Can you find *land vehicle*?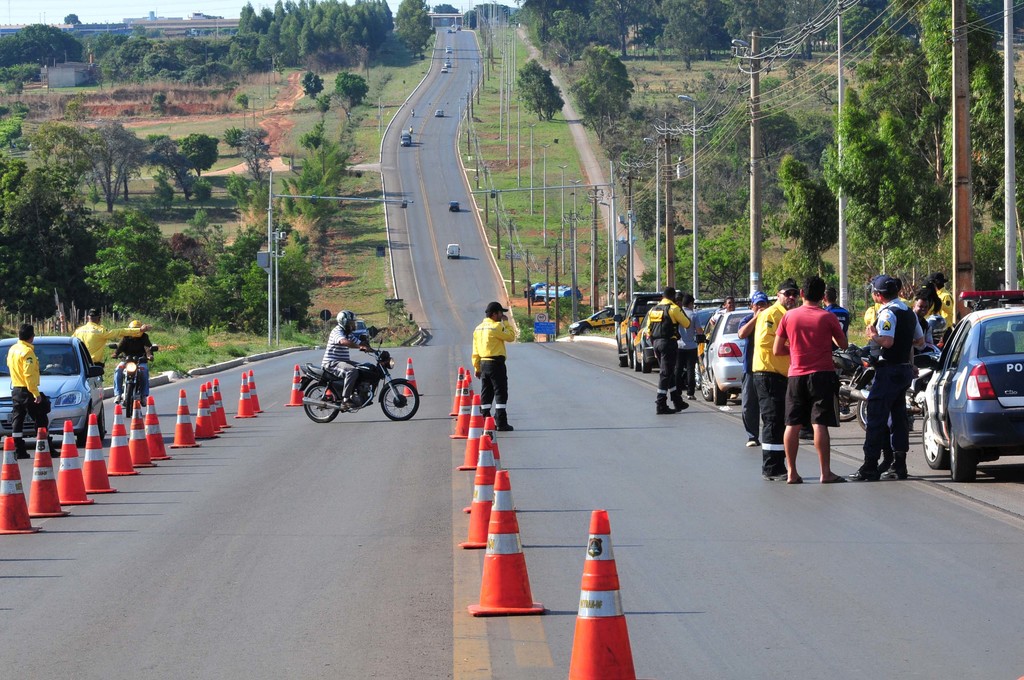
Yes, bounding box: <region>445, 26, 452, 36</region>.
